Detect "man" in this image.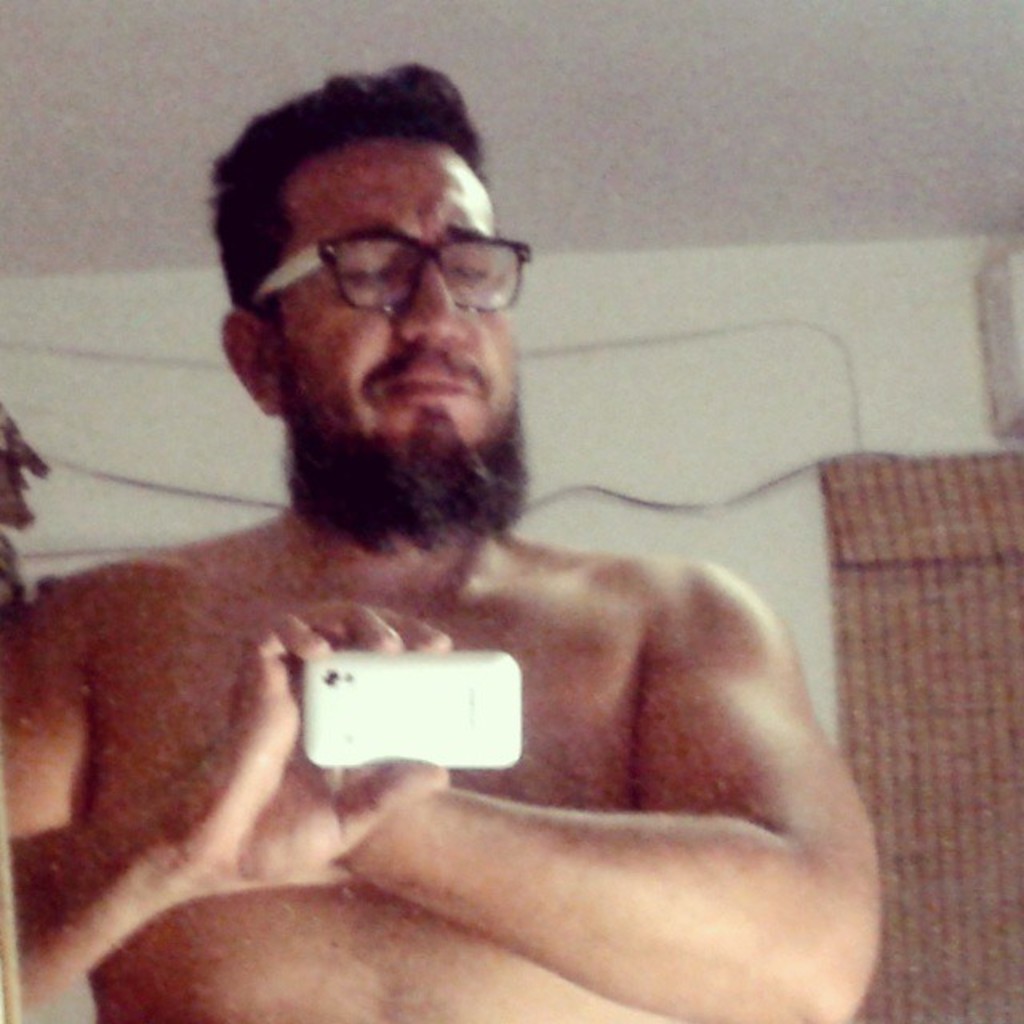
Detection: region(0, 91, 907, 971).
